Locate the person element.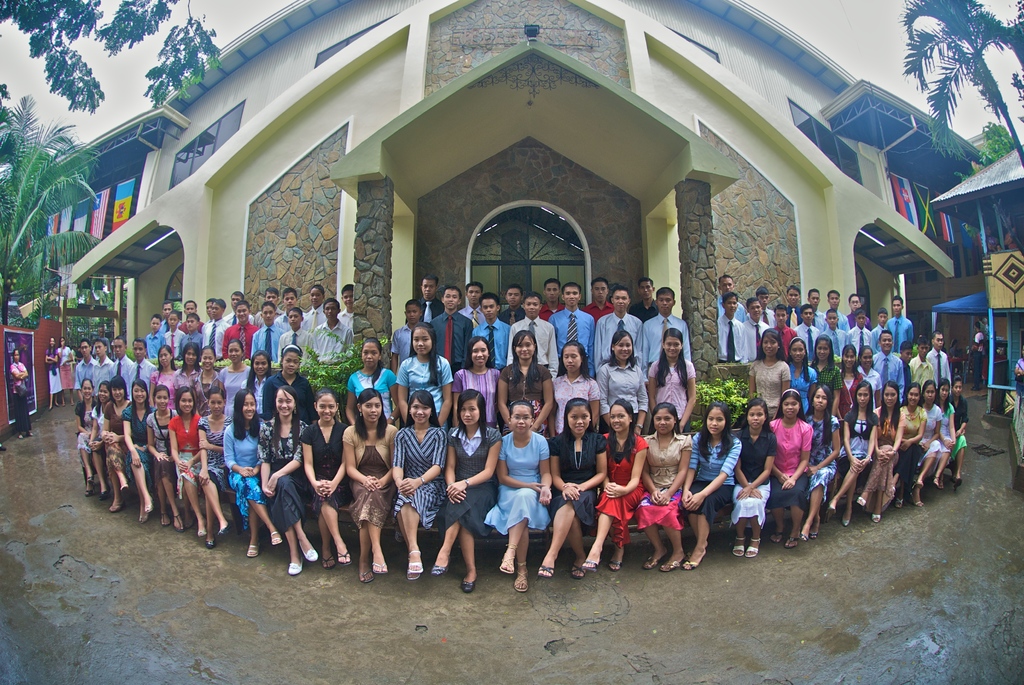
Element bbox: region(746, 329, 793, 421).
